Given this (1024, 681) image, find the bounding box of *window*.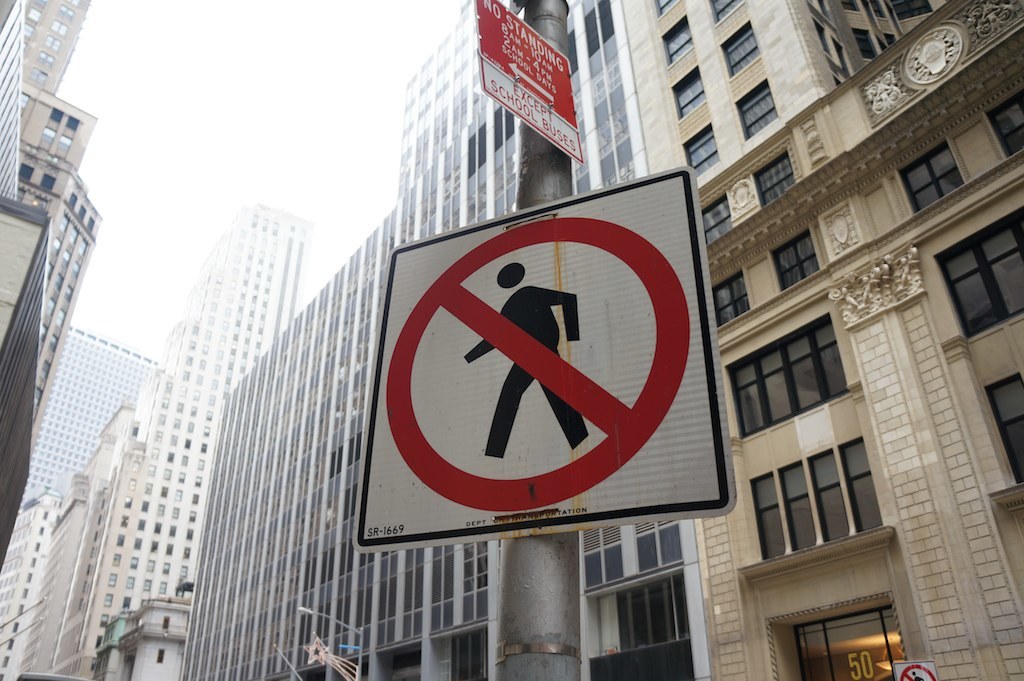
727:312:848:441.
